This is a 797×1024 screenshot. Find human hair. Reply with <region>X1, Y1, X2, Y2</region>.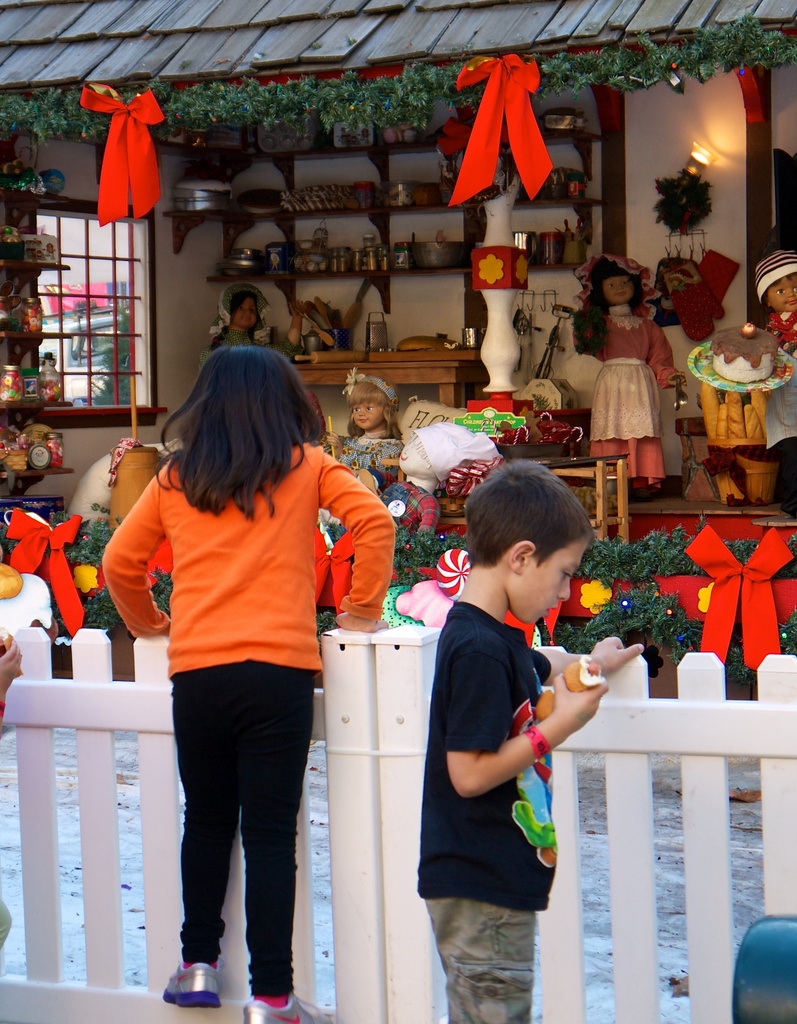
<region>209, 289, 261, 340</region>.
